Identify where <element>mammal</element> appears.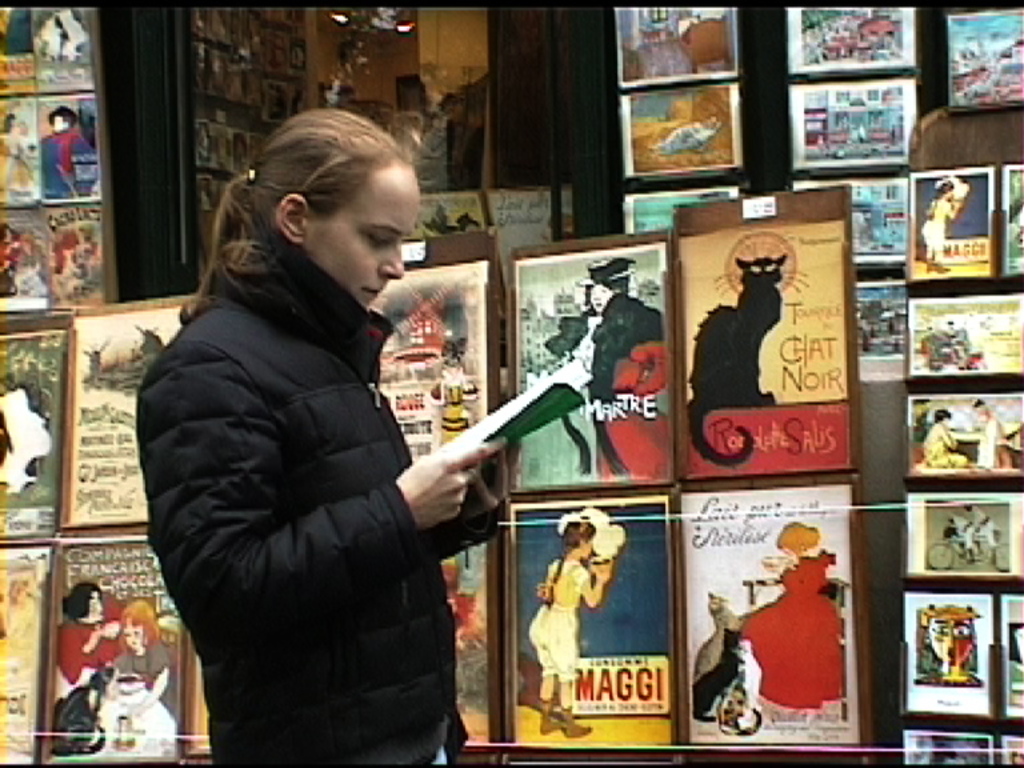
Appears at pyautogui.locateOnScreen(923, 408, 965, 468).
